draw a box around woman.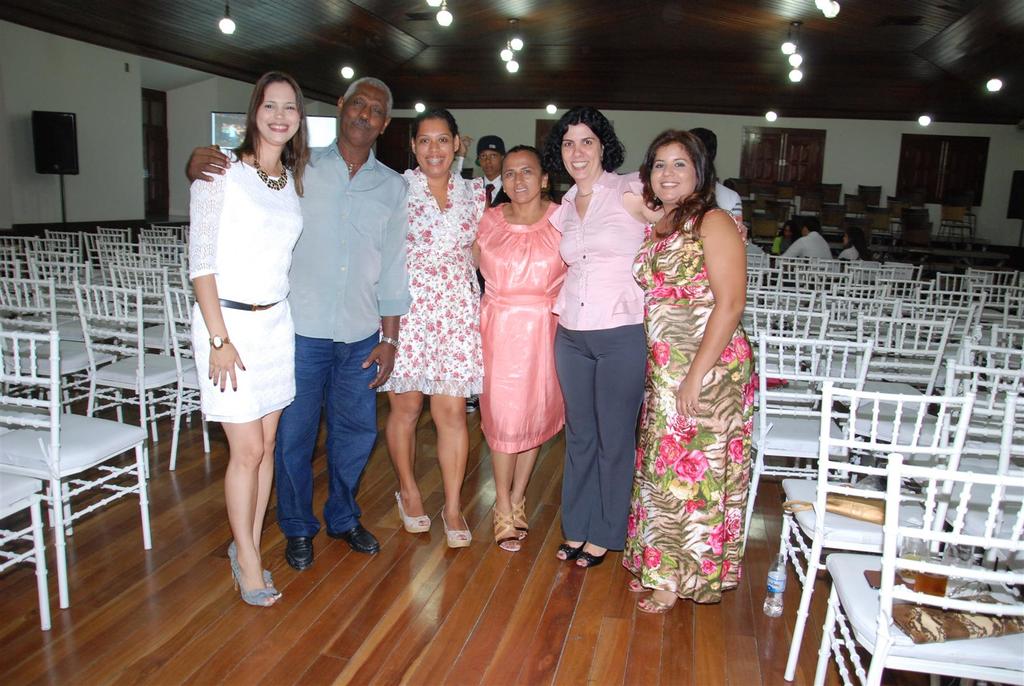
181/69/316/600.
